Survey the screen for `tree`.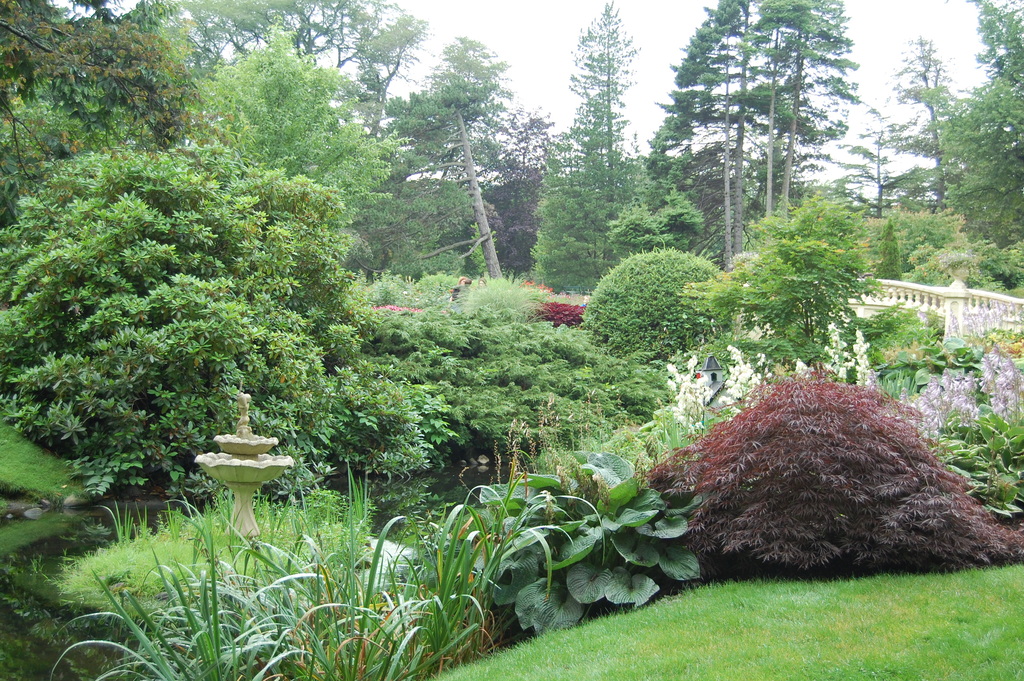
Survey found: 562 243 749 364.
